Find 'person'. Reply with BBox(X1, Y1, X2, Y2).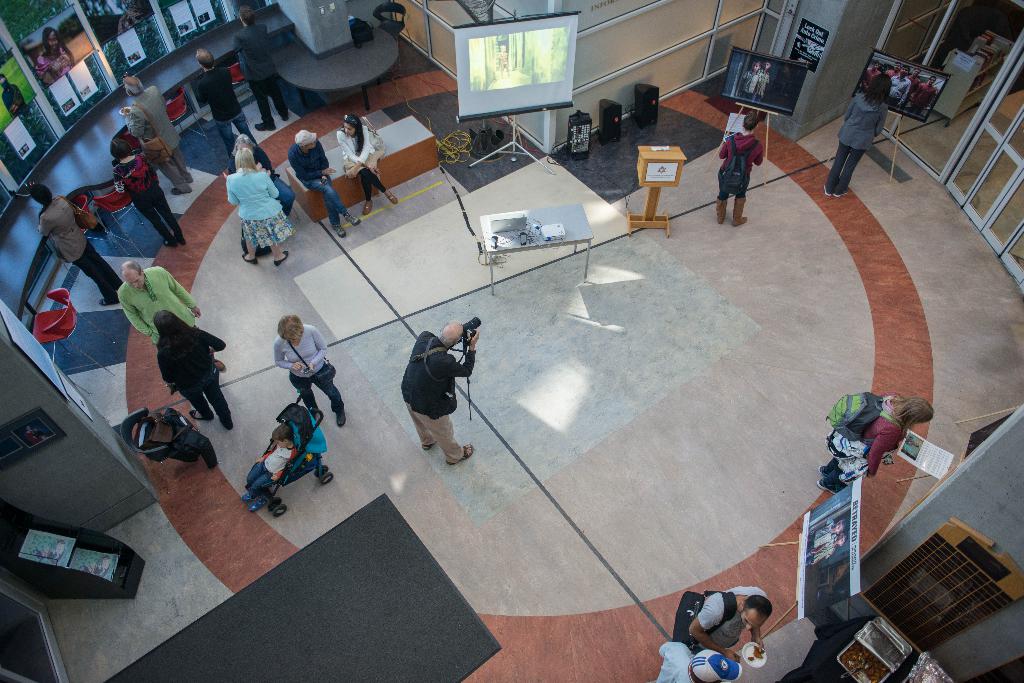
BBox(35, 24, 74, 87).
